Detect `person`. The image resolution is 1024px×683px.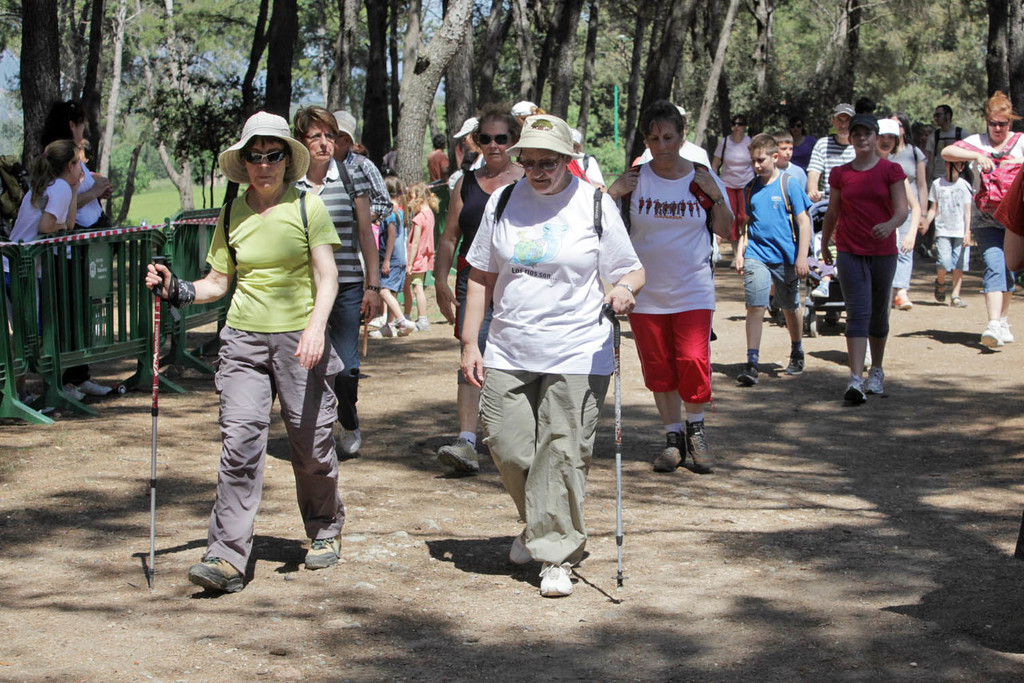
bbox(34, 95, 121, 398).
